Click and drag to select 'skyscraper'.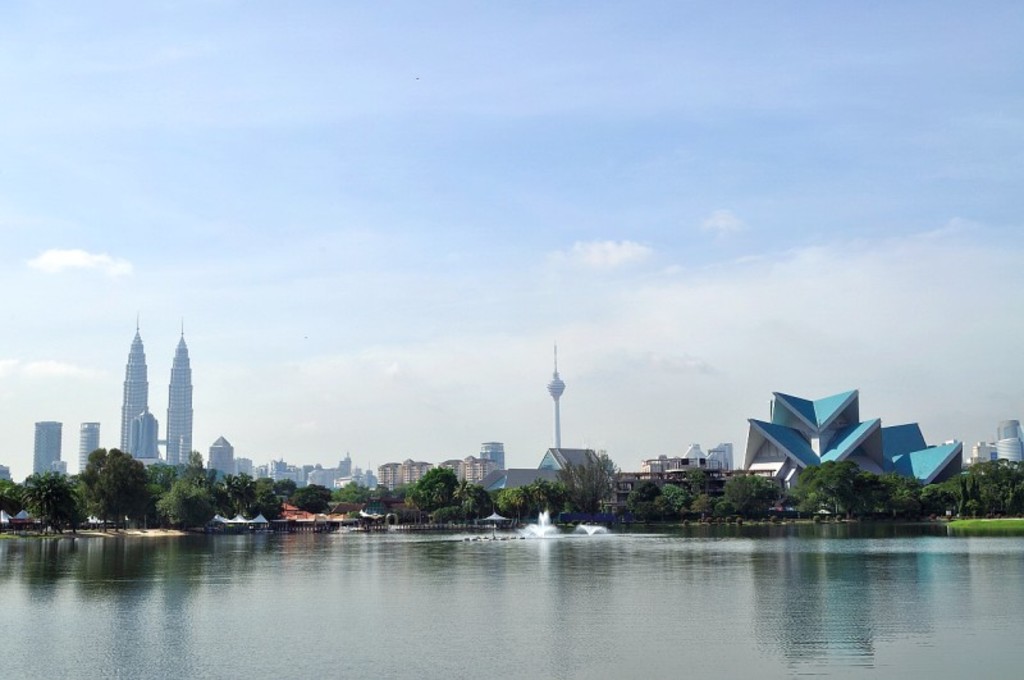
Selection: 104/319/197/480.
